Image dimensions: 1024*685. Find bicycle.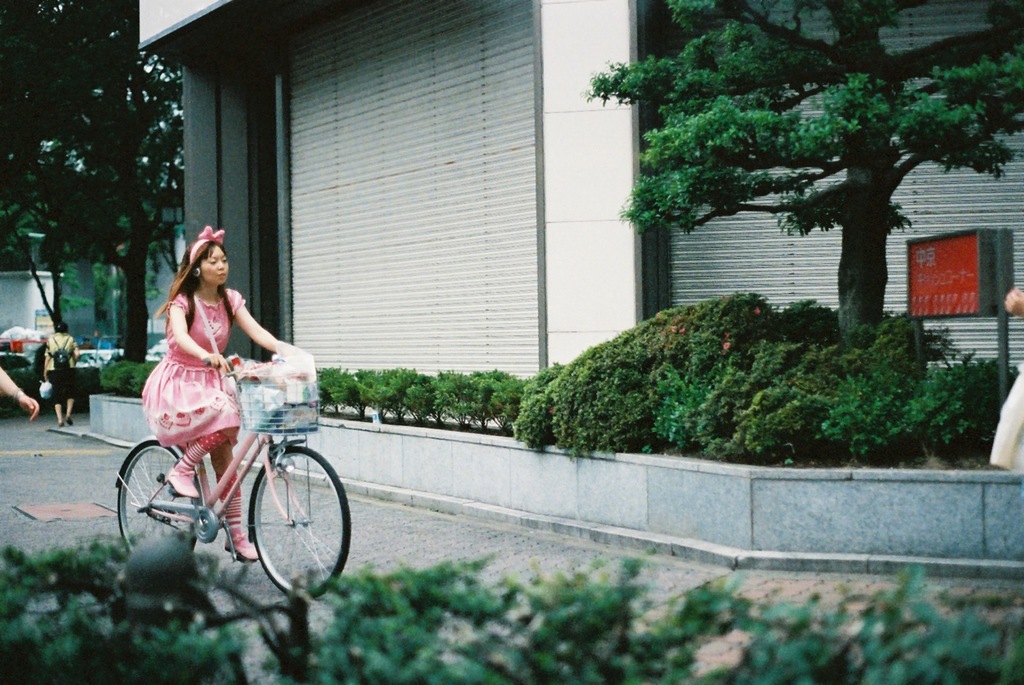
bbox=(113, 352, 360, 622).
